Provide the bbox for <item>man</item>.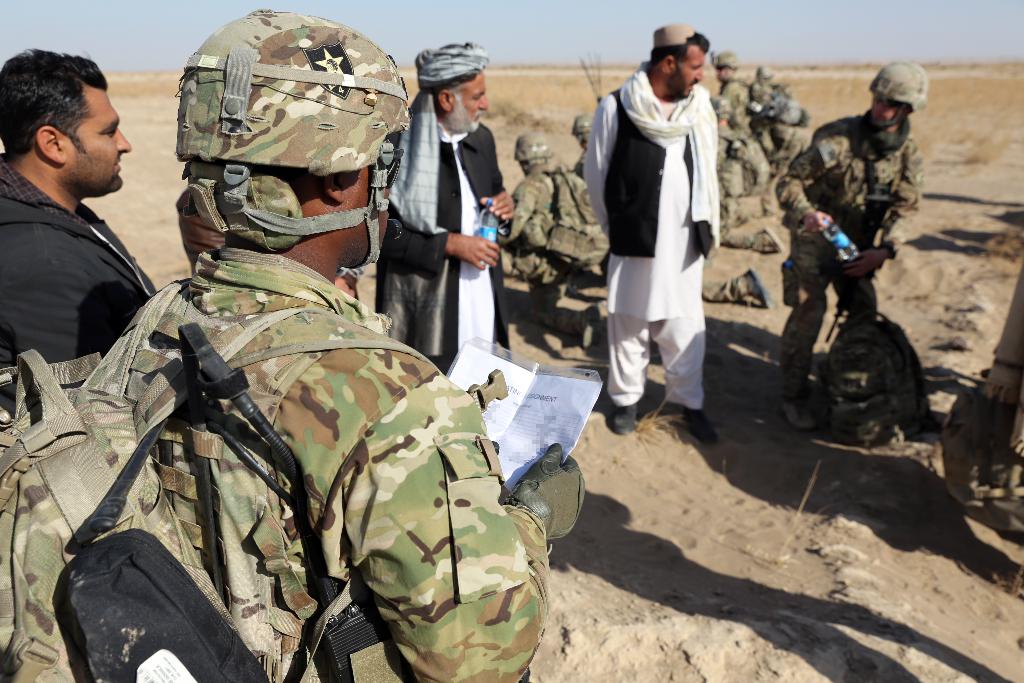
box(590, 22, 751, 464).
